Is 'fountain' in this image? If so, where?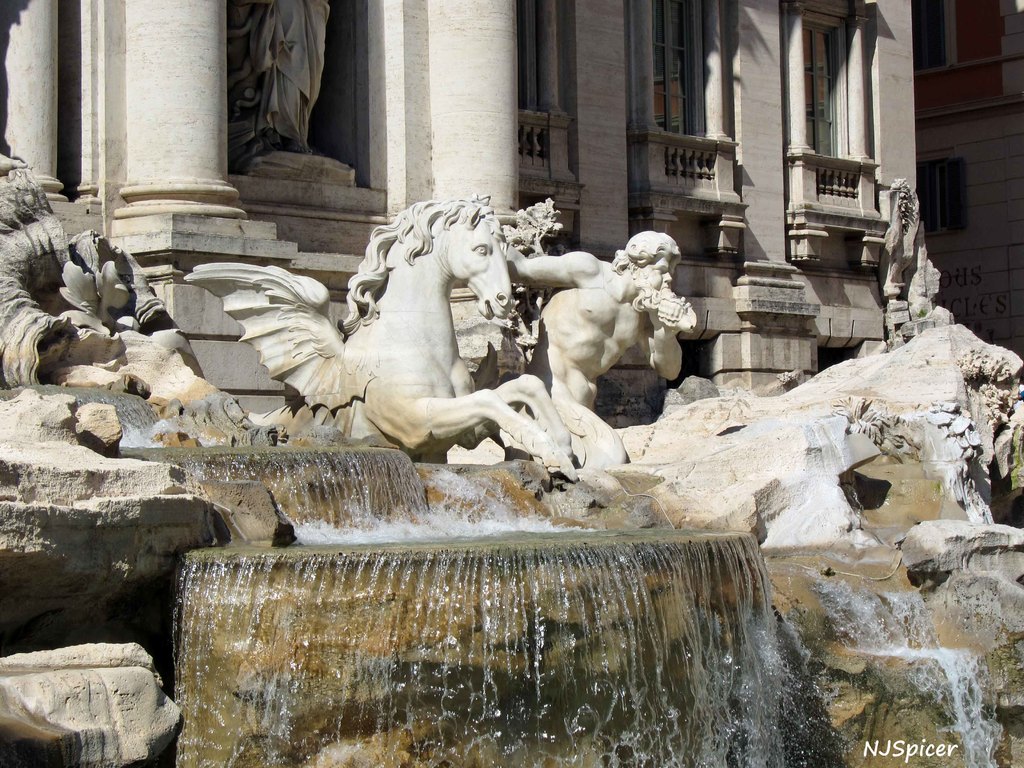
Yes, at (0,190,1023,767).
